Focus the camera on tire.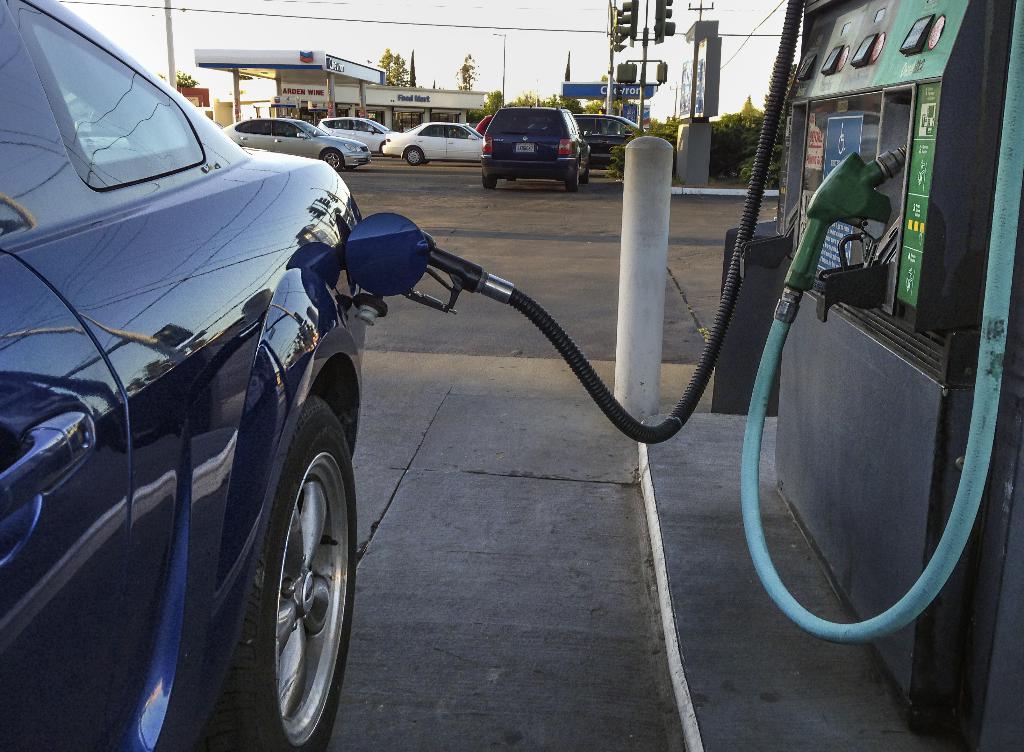
Focus region: Rect(506, 172, 516, 182).
